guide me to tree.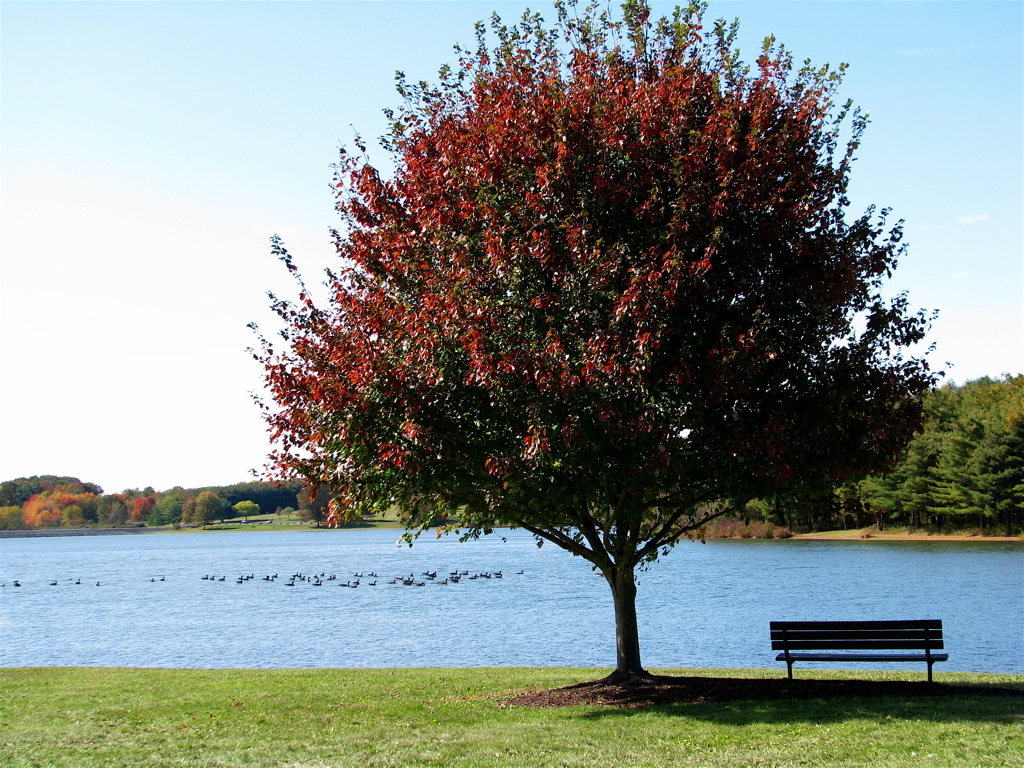
Guidance: [97, 492, 137, 525].
